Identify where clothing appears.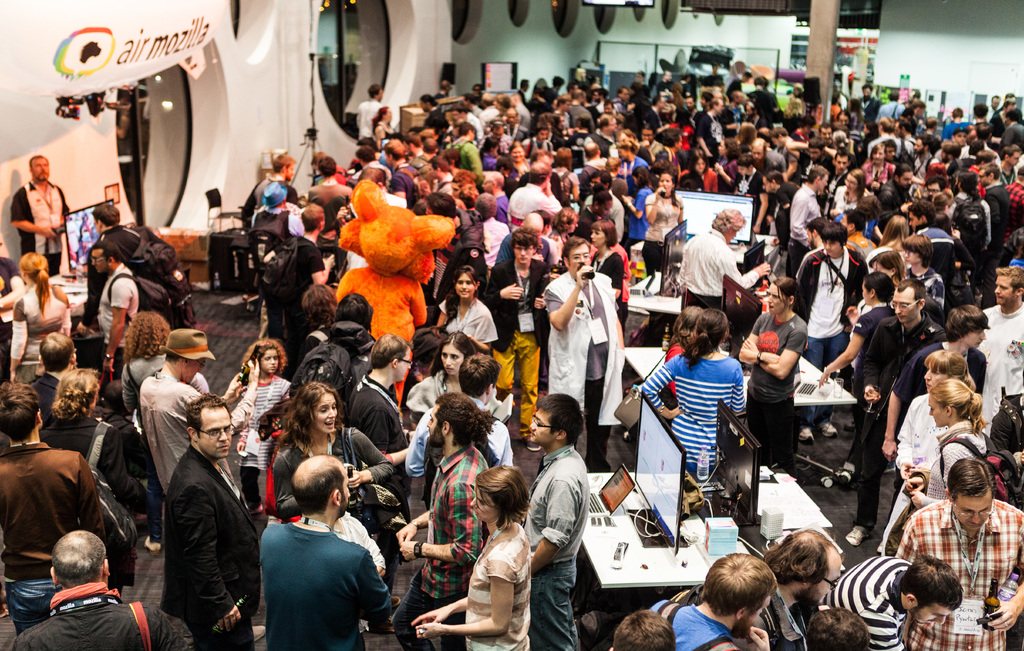
Appears at (678, 232, 762, 312).
